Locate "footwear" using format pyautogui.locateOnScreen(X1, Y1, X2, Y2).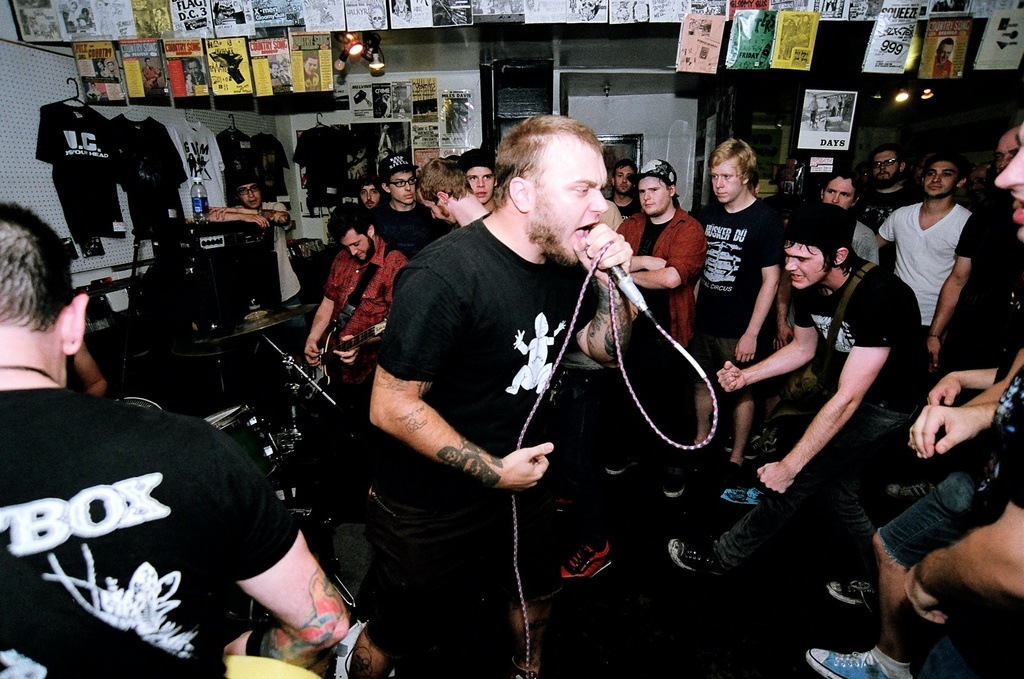
pyautogui.locateOnScreen(719, 475, 795, 519).
